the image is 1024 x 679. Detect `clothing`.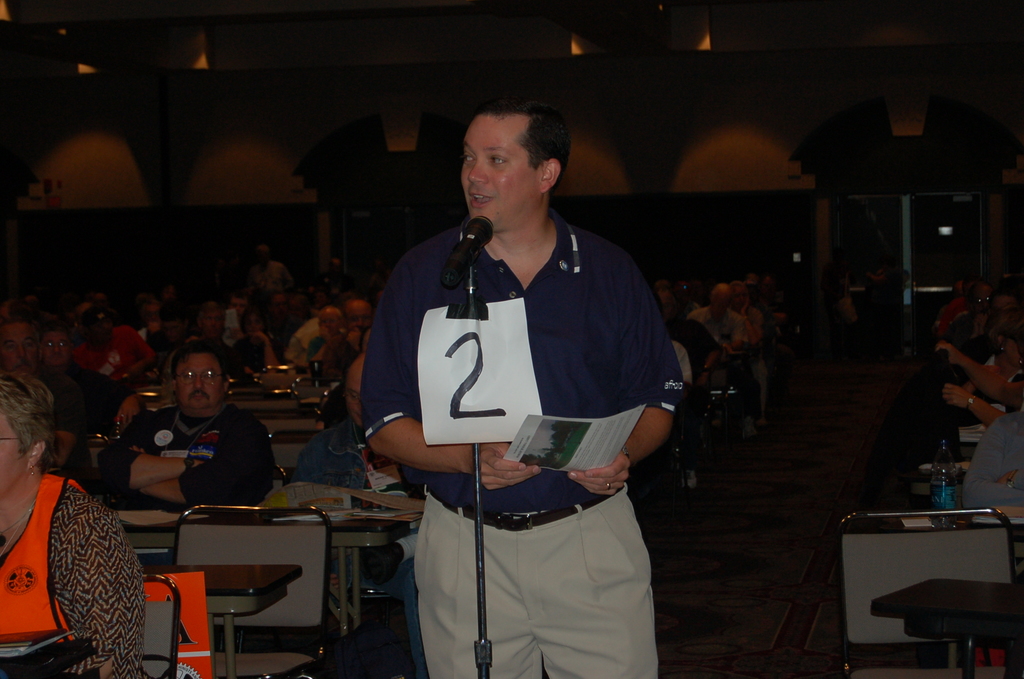
Detection: box(686, 304, 744, 345).
